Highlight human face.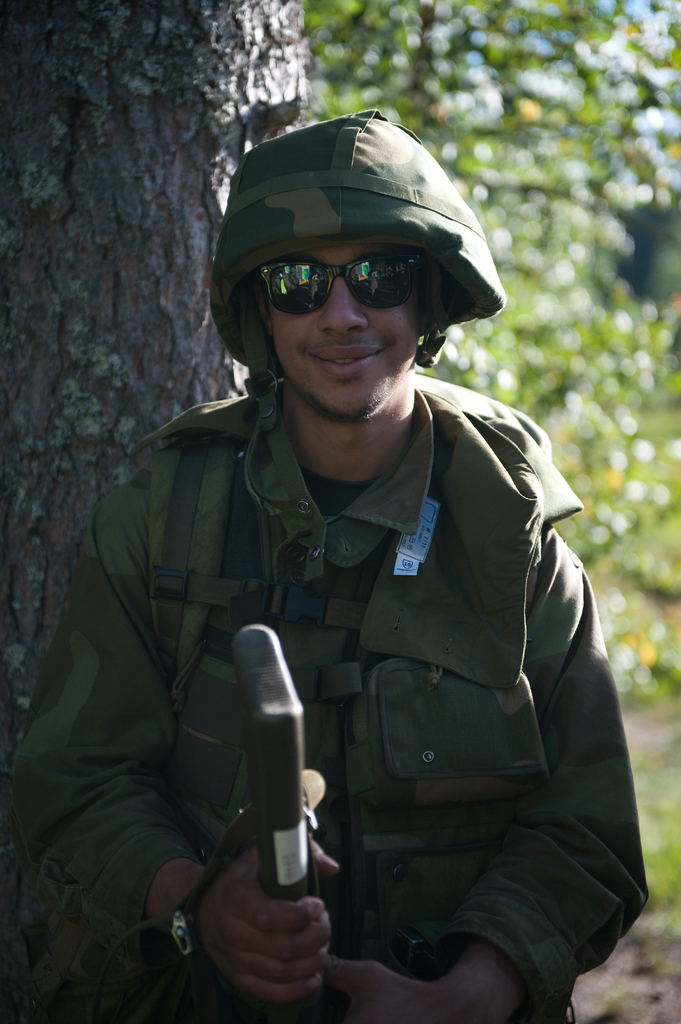
Highlighted region: crop(266, 243, 422, 426).
